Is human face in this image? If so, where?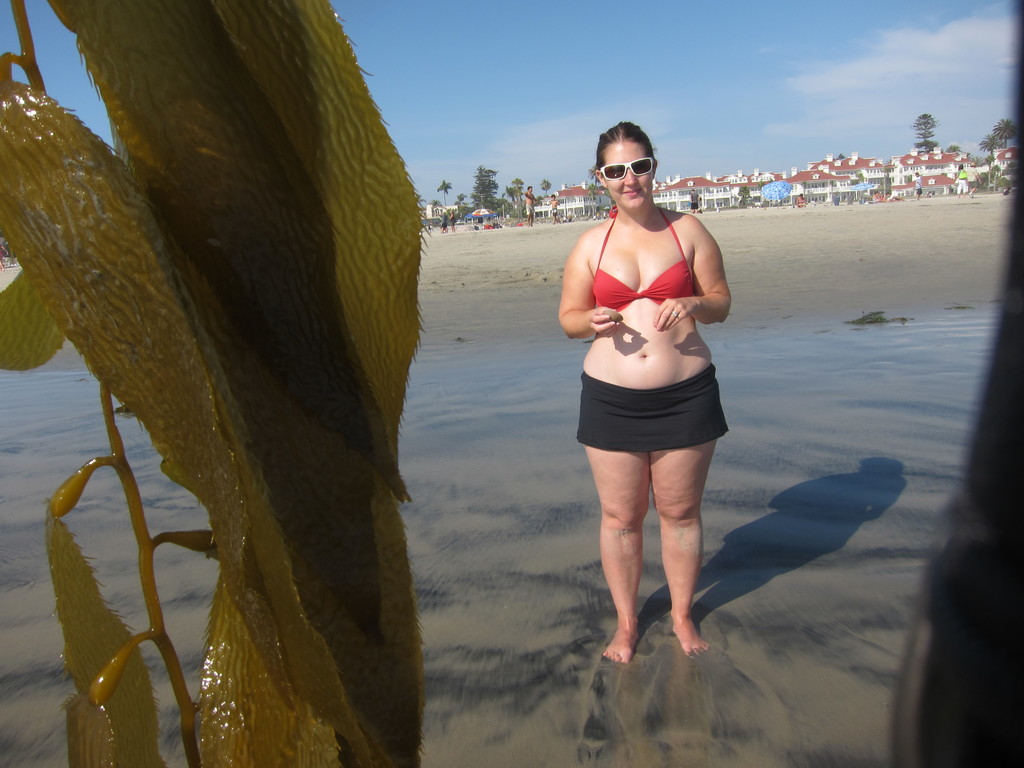
Yes, at pyautogui.locateOnScreen(605, 142, 659, 213).
